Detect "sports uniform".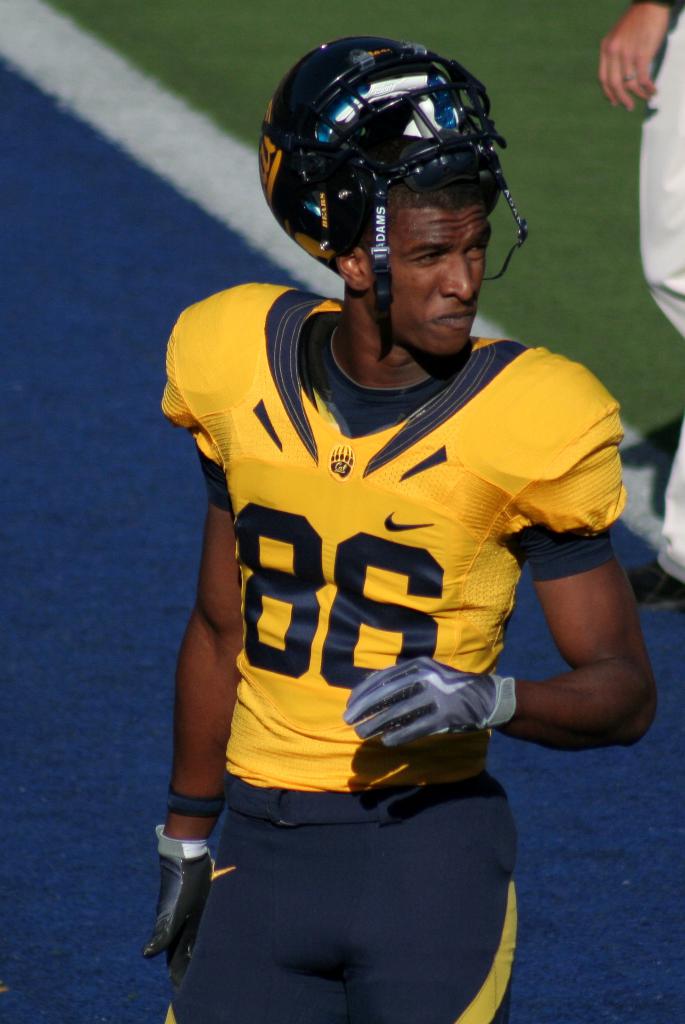
Detected at bbox=(136, 30, 653, 1023).
